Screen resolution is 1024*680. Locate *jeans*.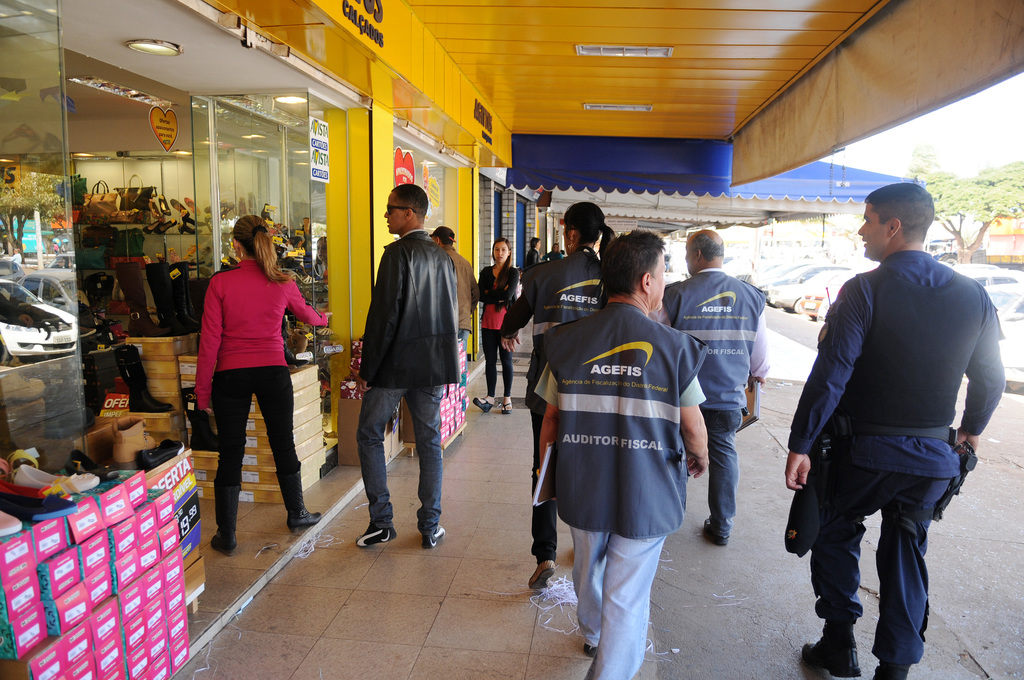
(564,525,664,679).
